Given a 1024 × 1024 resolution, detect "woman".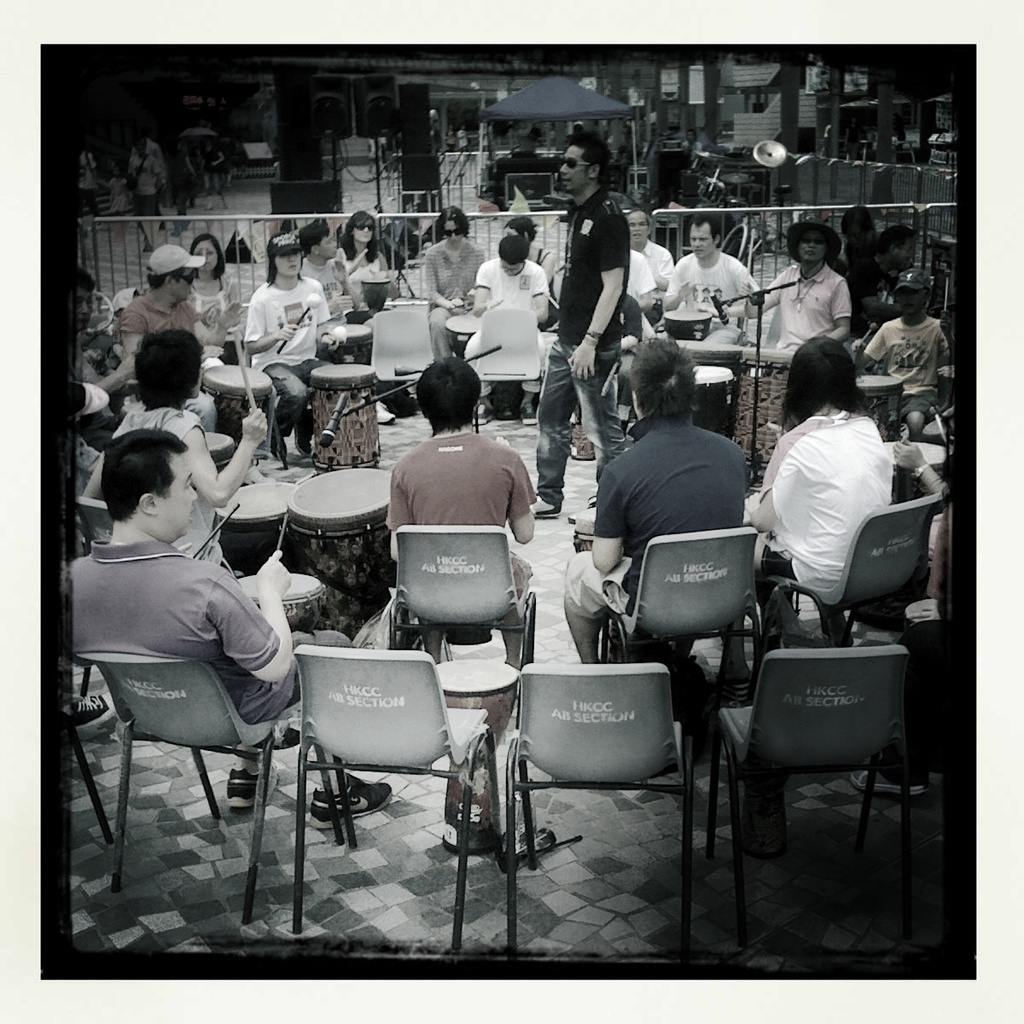
locate(324, 212, 399, 306).
